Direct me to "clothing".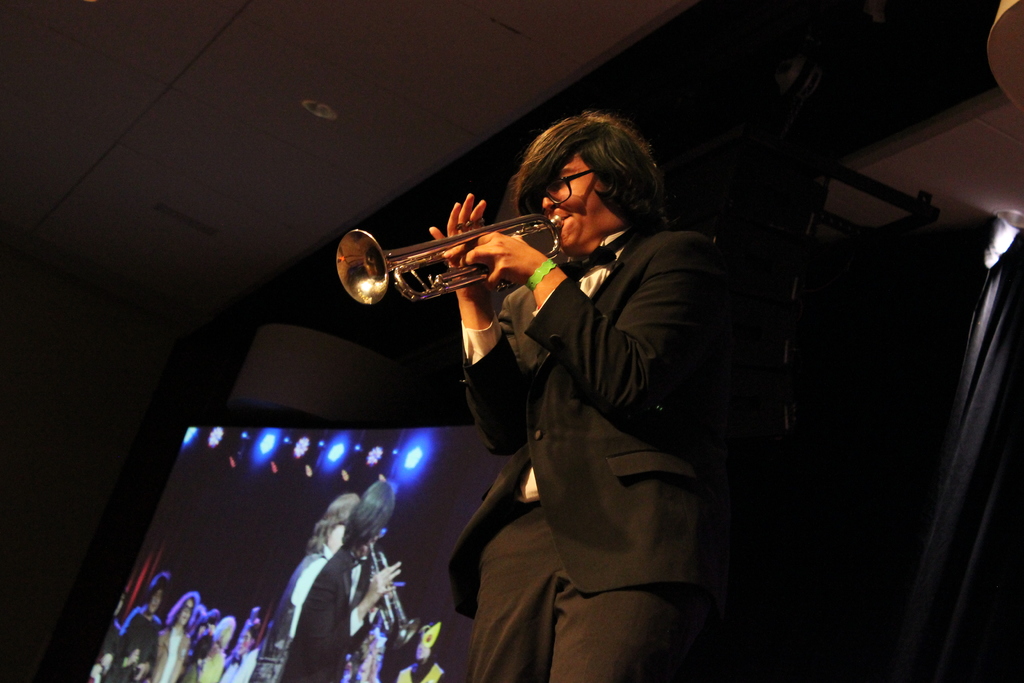
Direction: 198, 649, 227, 682.
